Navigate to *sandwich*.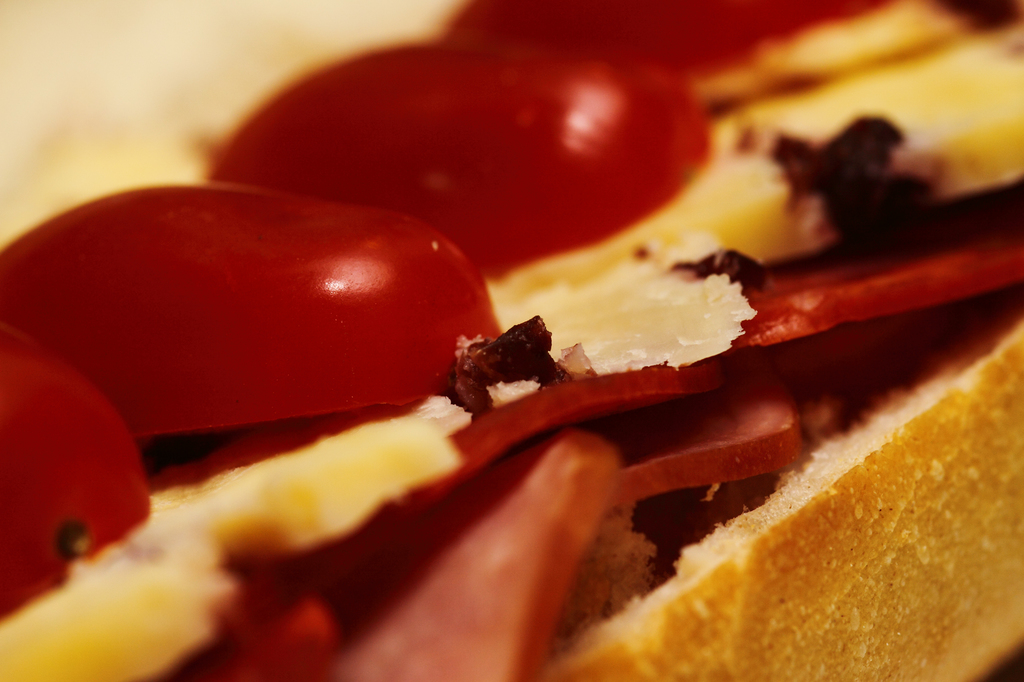
Navigation target: bbox=(0, 0, 1023, 681).
